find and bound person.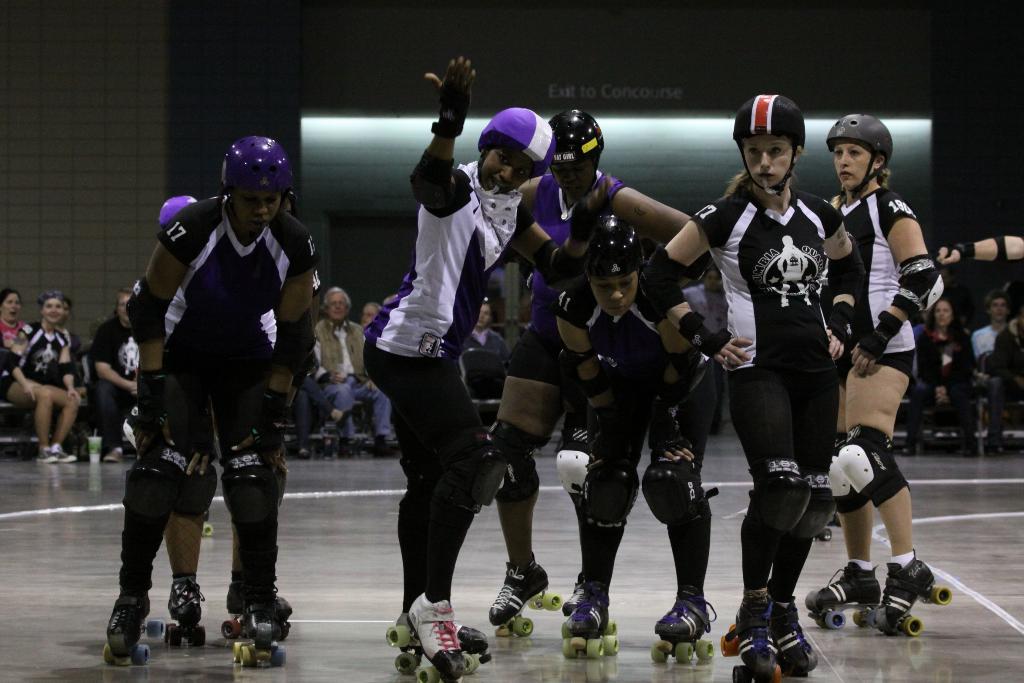
Bound: (316, 284, 401, 450).
